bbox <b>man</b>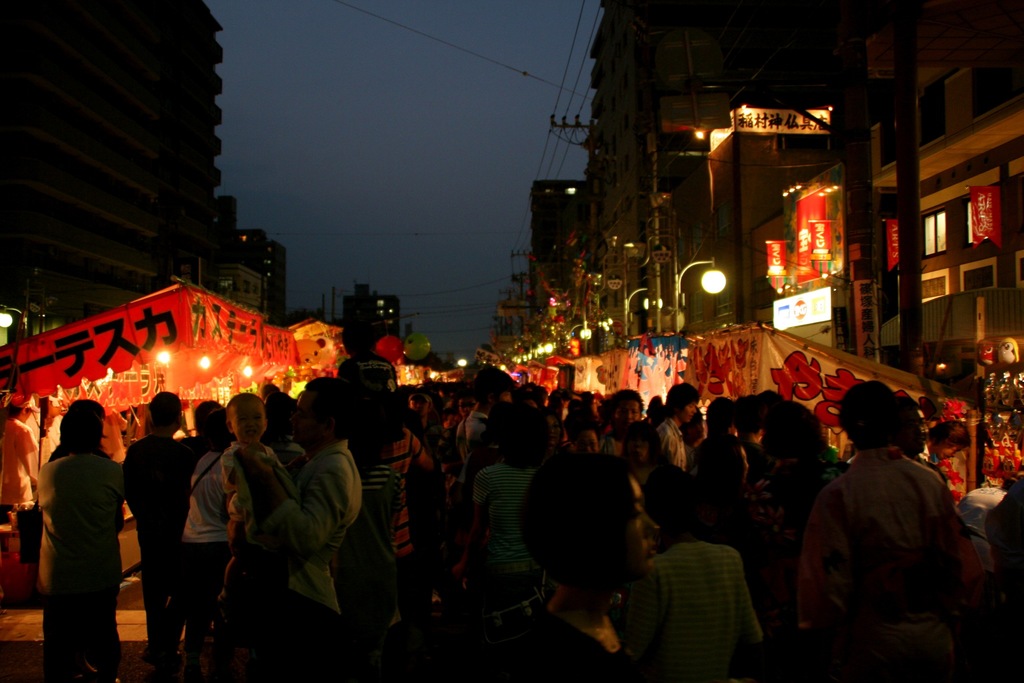
pyautogui.locateOnScreen(117, 393, 196, 659)
